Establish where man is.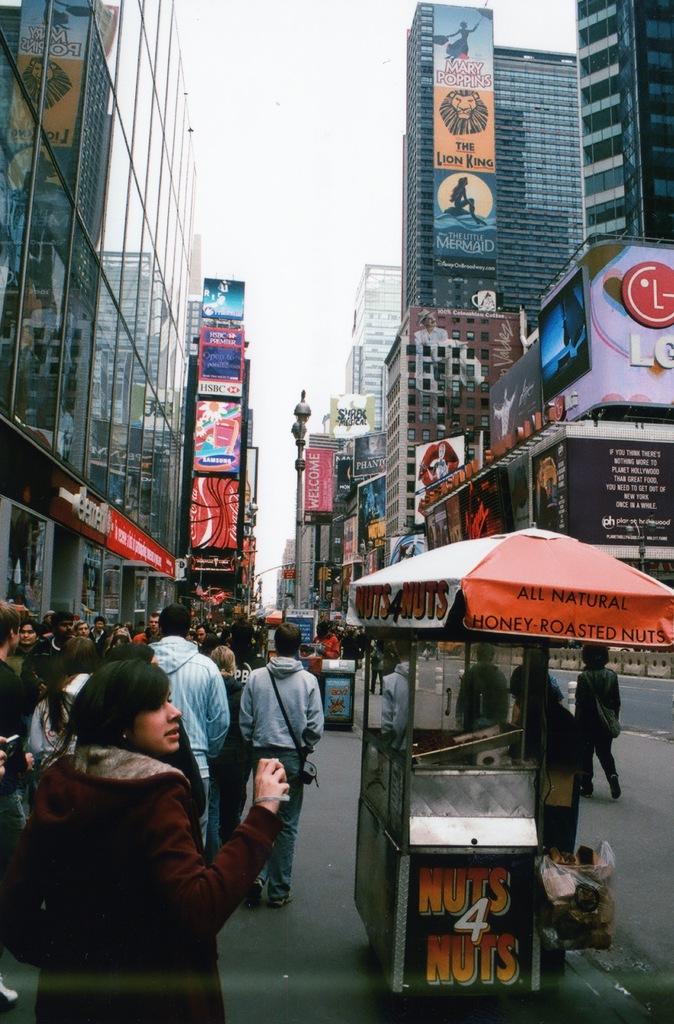
Established at 0,600,30,881.
